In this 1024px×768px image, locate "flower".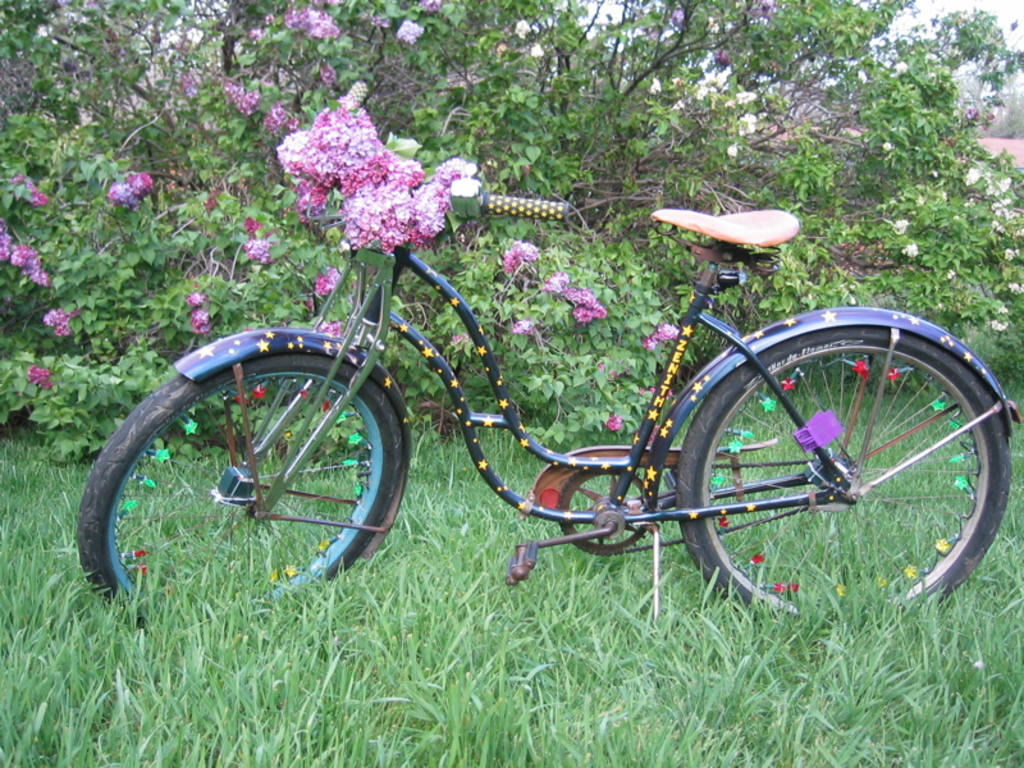
Bounding box: crop(1007, 211, 1016, 218).
